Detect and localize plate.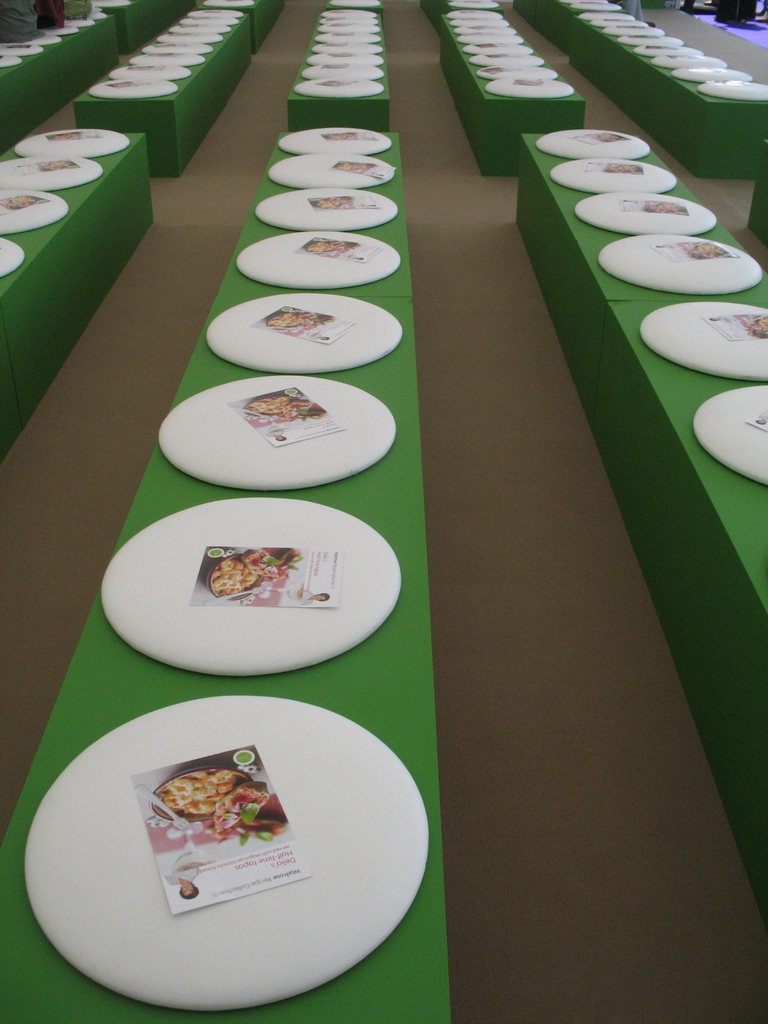
Localized at bbox=[111, 490, 399, 663].
